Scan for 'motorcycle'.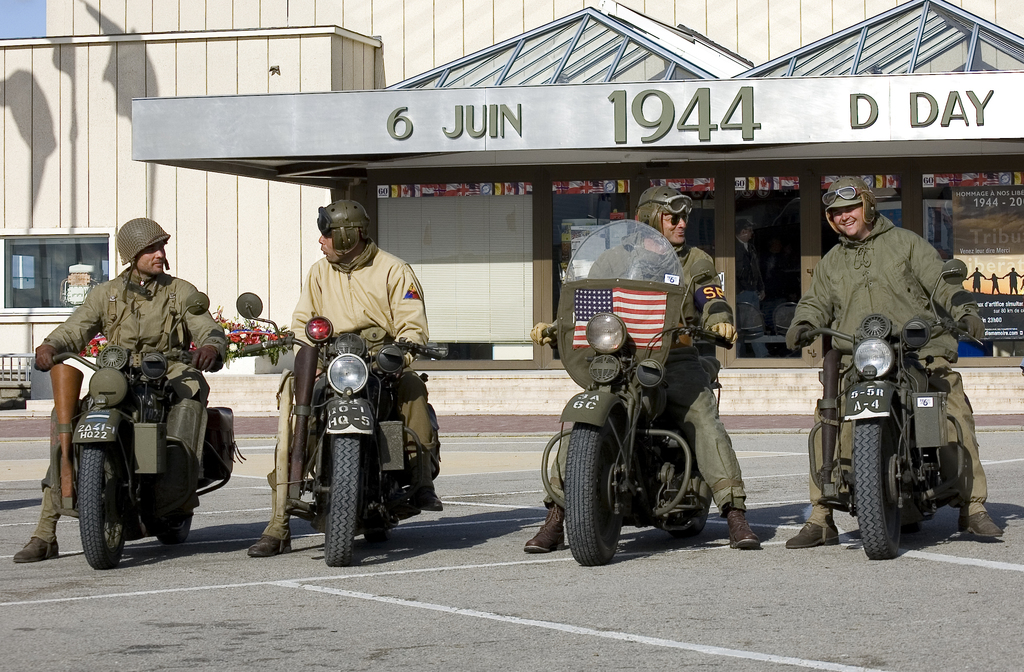
Scan result: <box>545,225,729,570</box>.
